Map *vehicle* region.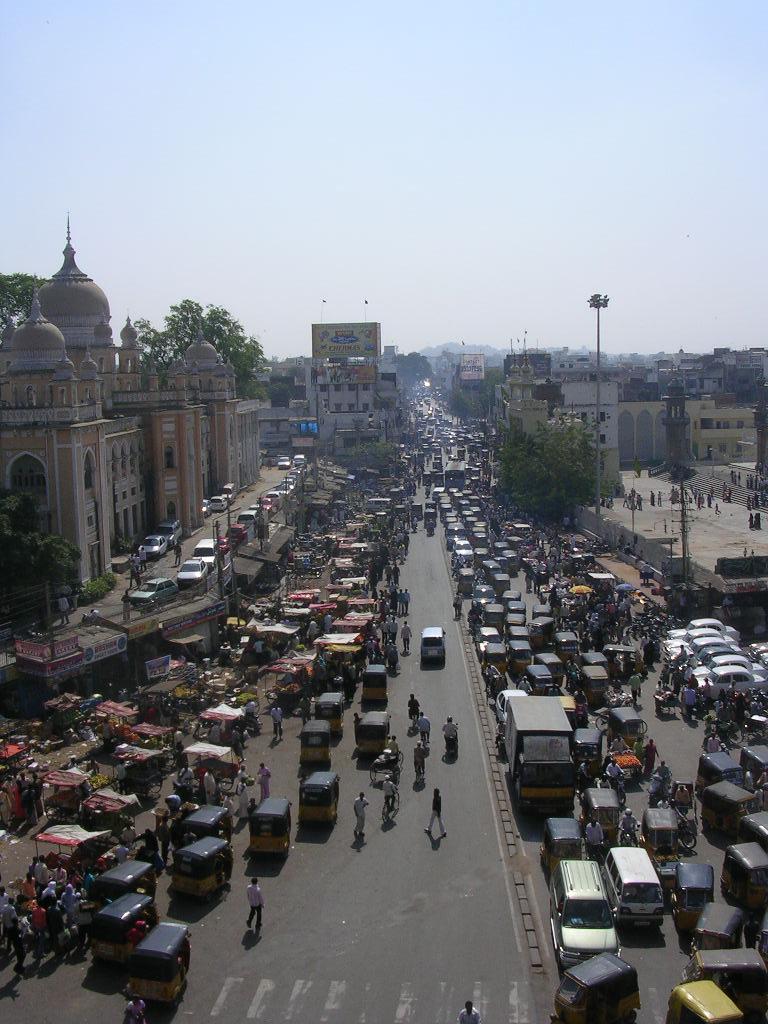
Mapped to <bbox>739, 803, 767, 860</bbox>.
